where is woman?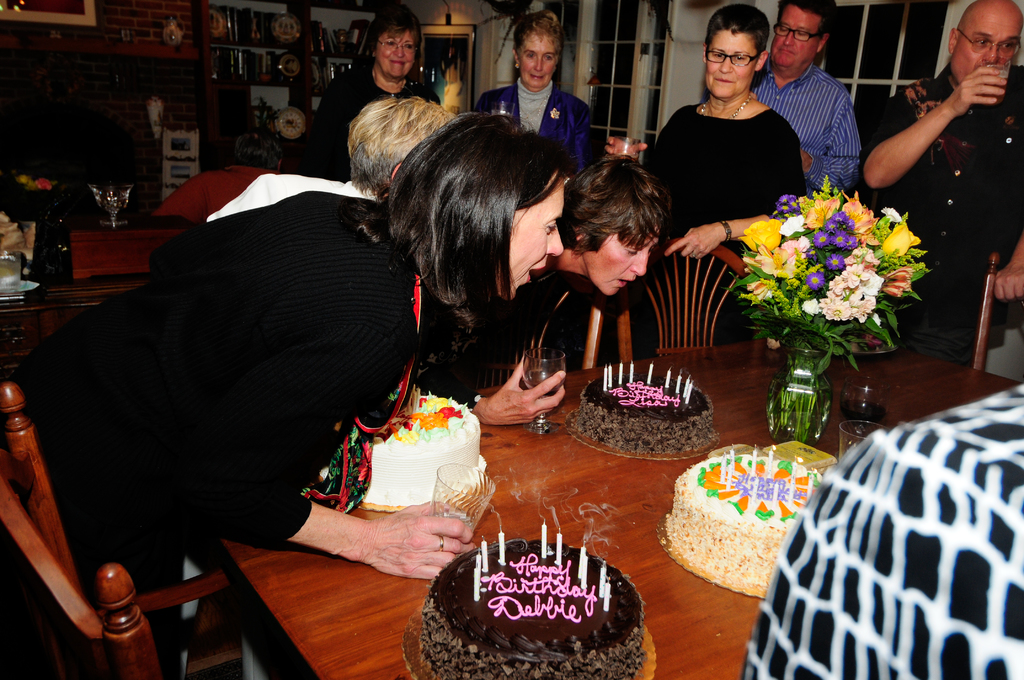
Rect(476, 3, 590, 174).
